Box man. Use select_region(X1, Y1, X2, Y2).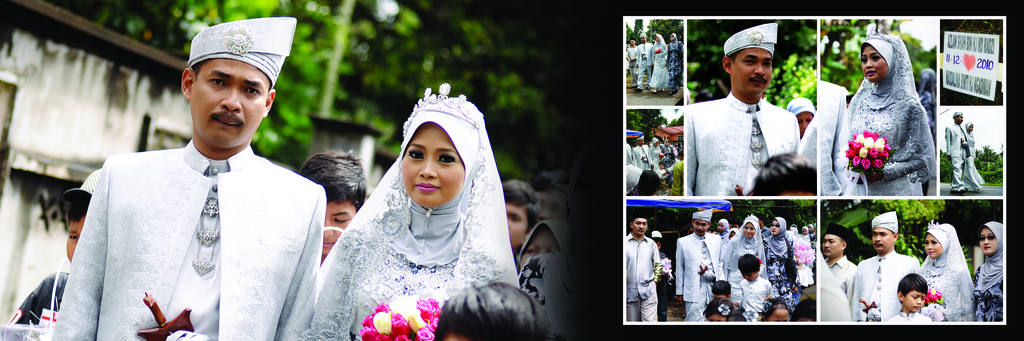
select_region(625, 36, 639, 84).
